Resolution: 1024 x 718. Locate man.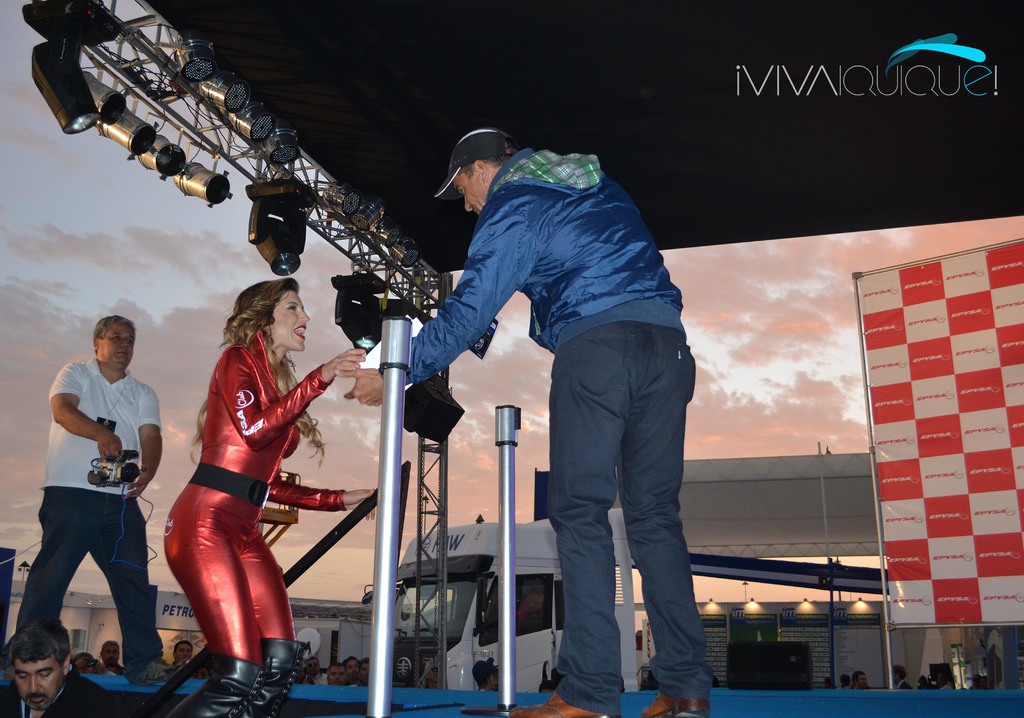
detection(0, 319, 193, 680).
